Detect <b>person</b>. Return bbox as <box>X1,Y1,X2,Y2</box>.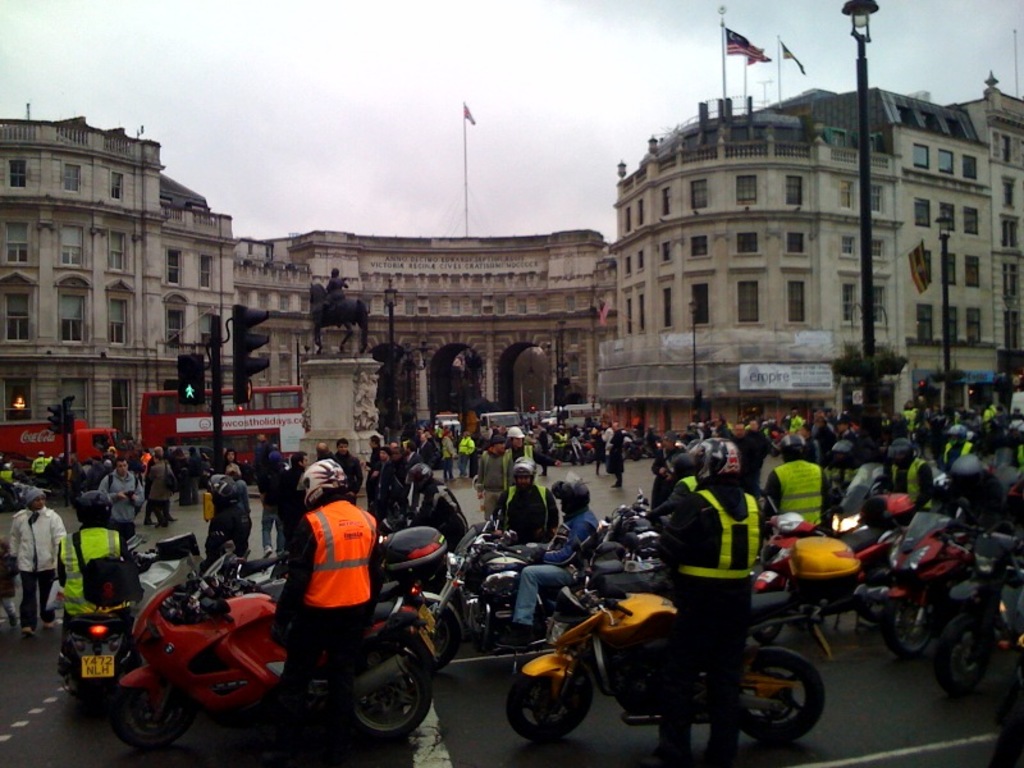
<box>262,434,385,730</box>.
